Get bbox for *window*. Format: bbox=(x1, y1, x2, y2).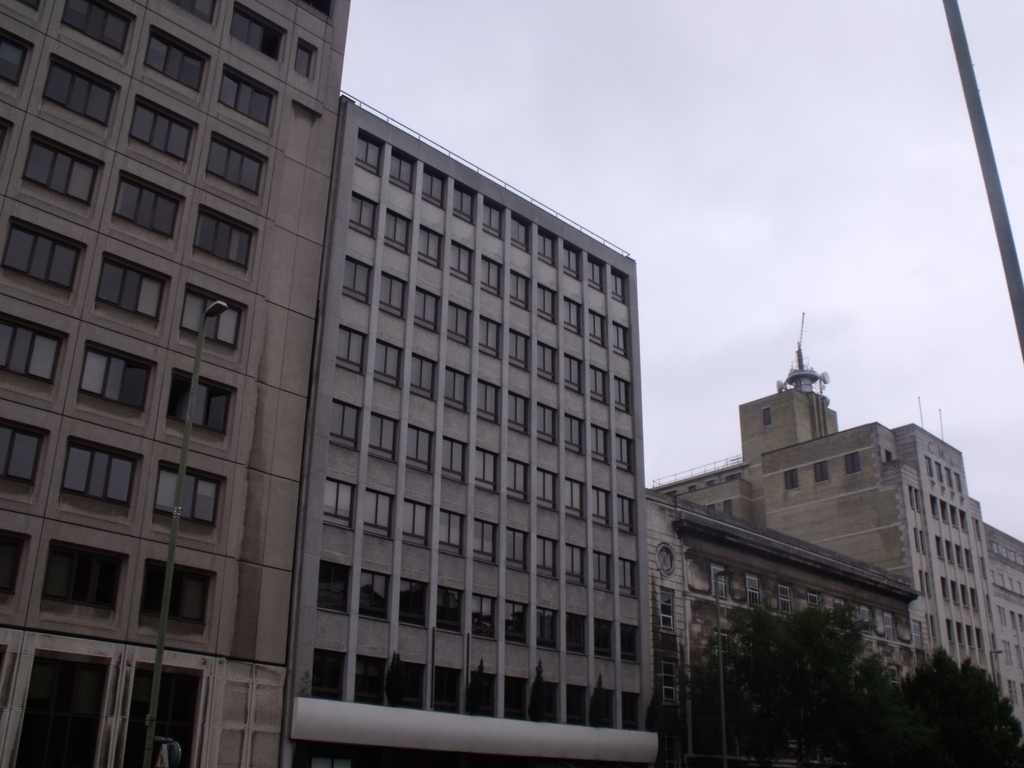
bbox=(507, 211, 532, 253).
